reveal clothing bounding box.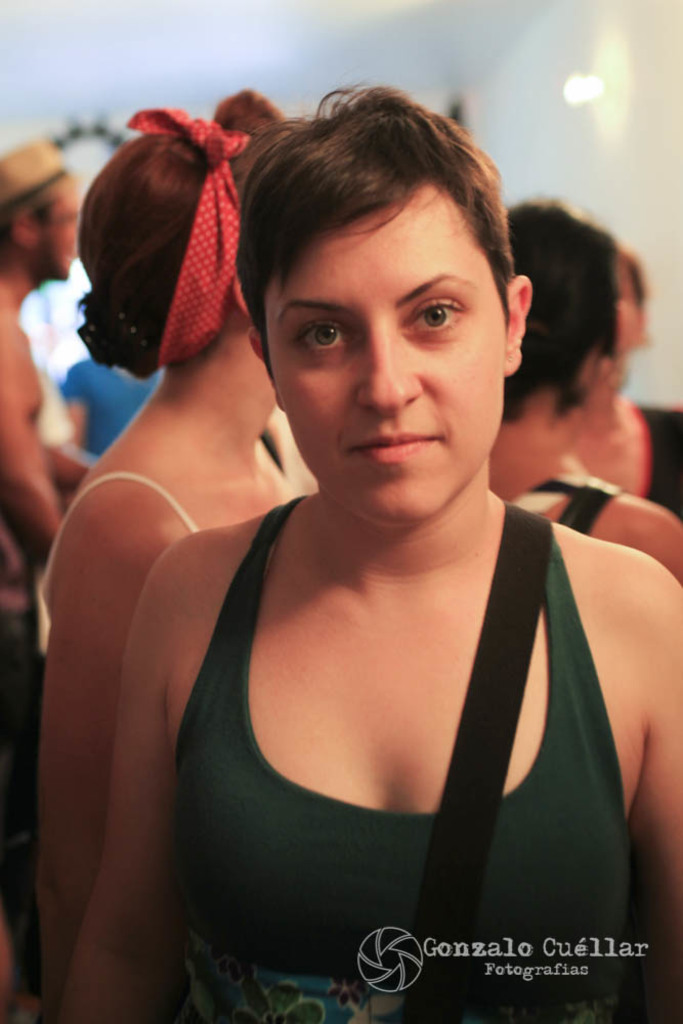
Revealed: crop(170, 490, 644, 1023).
